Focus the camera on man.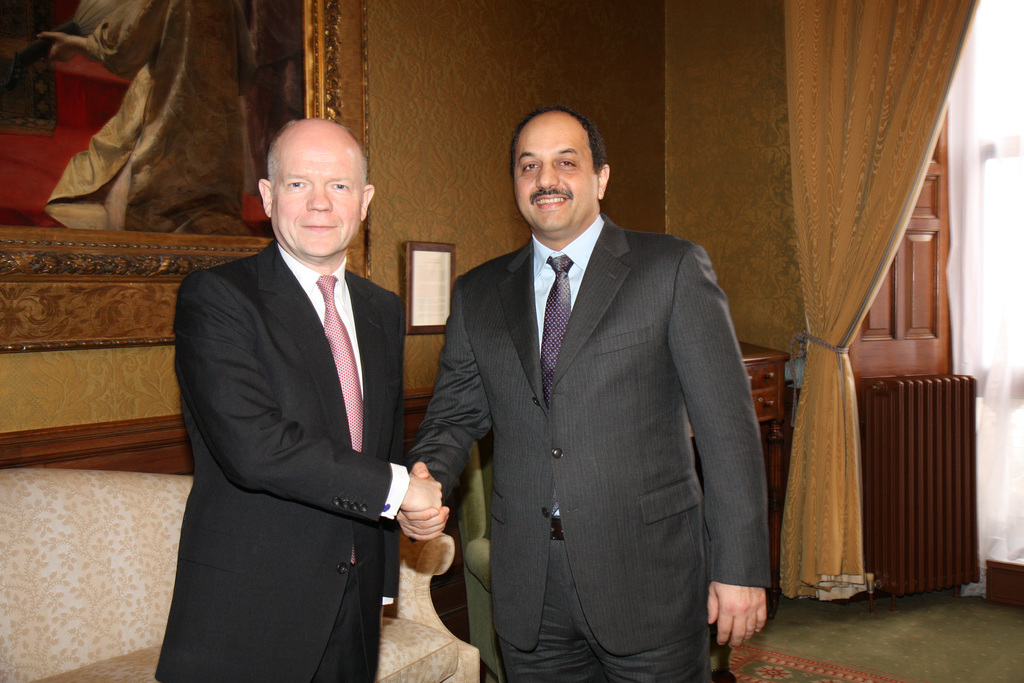
Focus region: {"x1": 162, "y1": 97, "x2": 441, "y2": 679}.
